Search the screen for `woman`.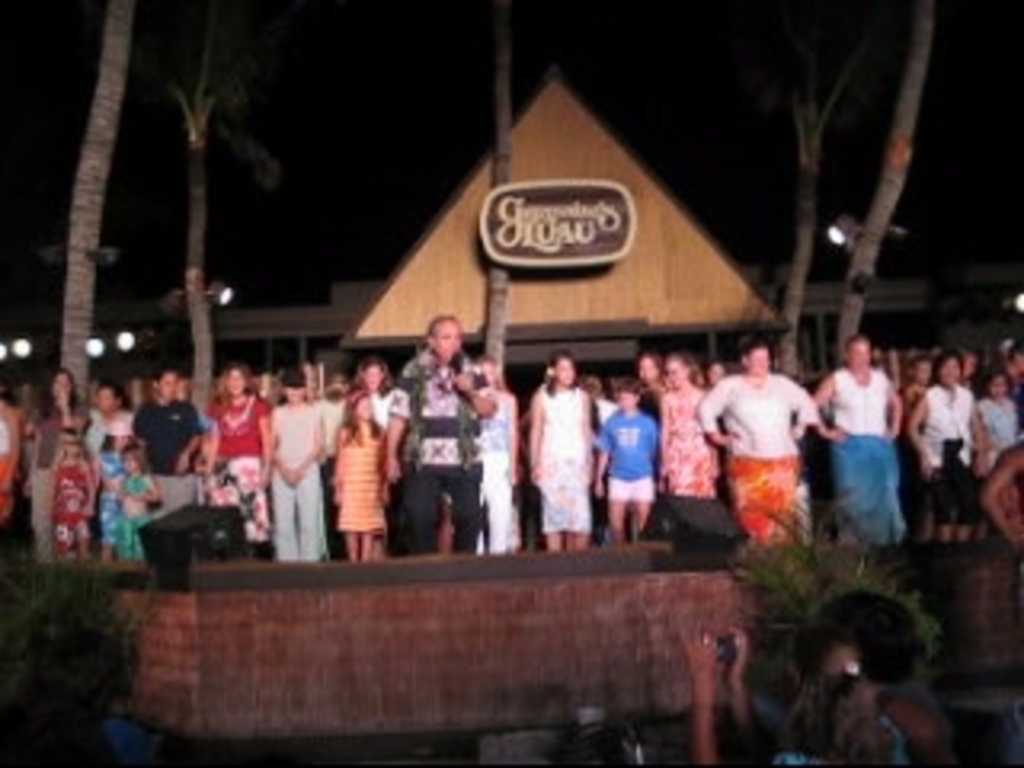
Found at (x1=474, y1=358, x2=512, y2=547).
